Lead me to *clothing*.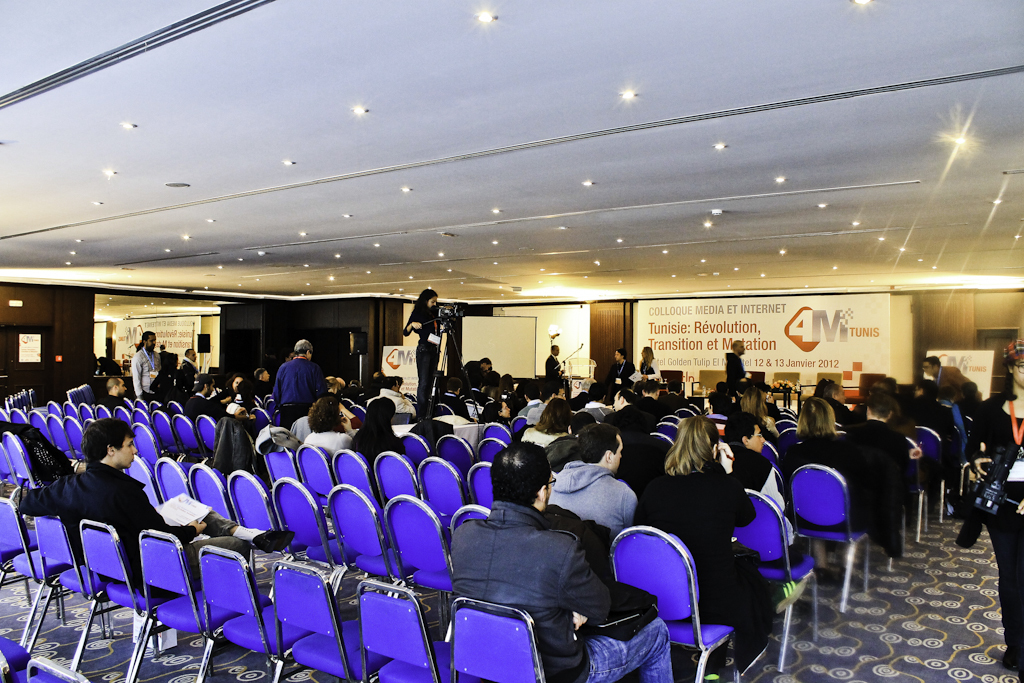
Lead to locate(607, 359, 632, 383).
